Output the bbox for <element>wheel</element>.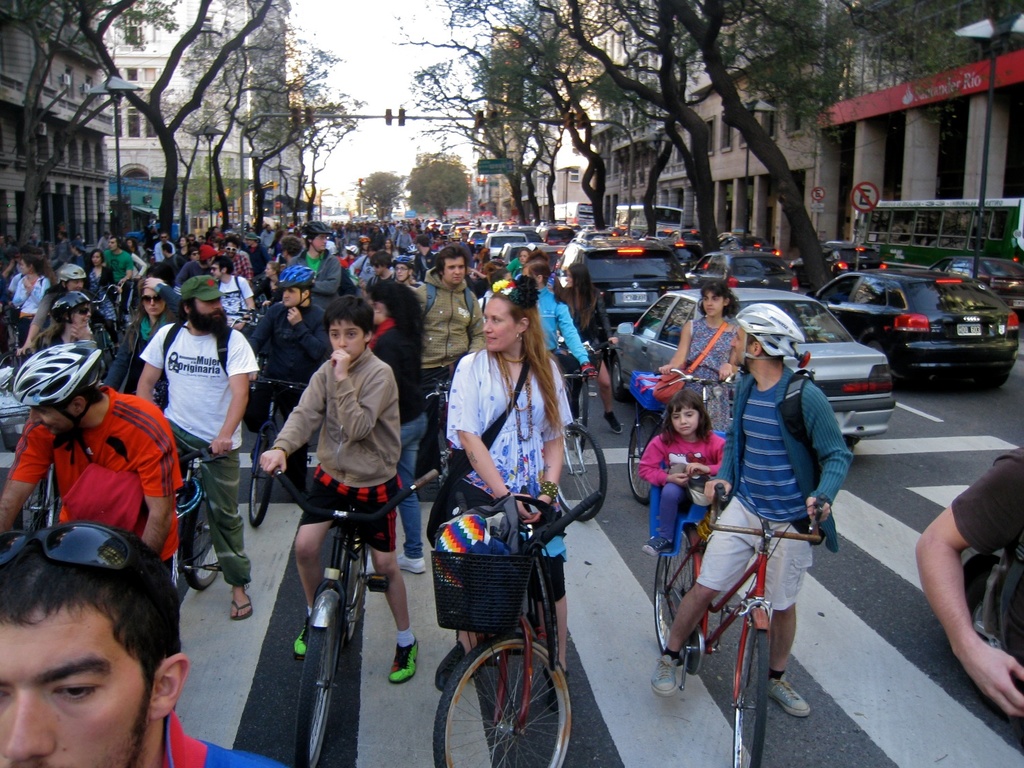
94,327,104,356.
